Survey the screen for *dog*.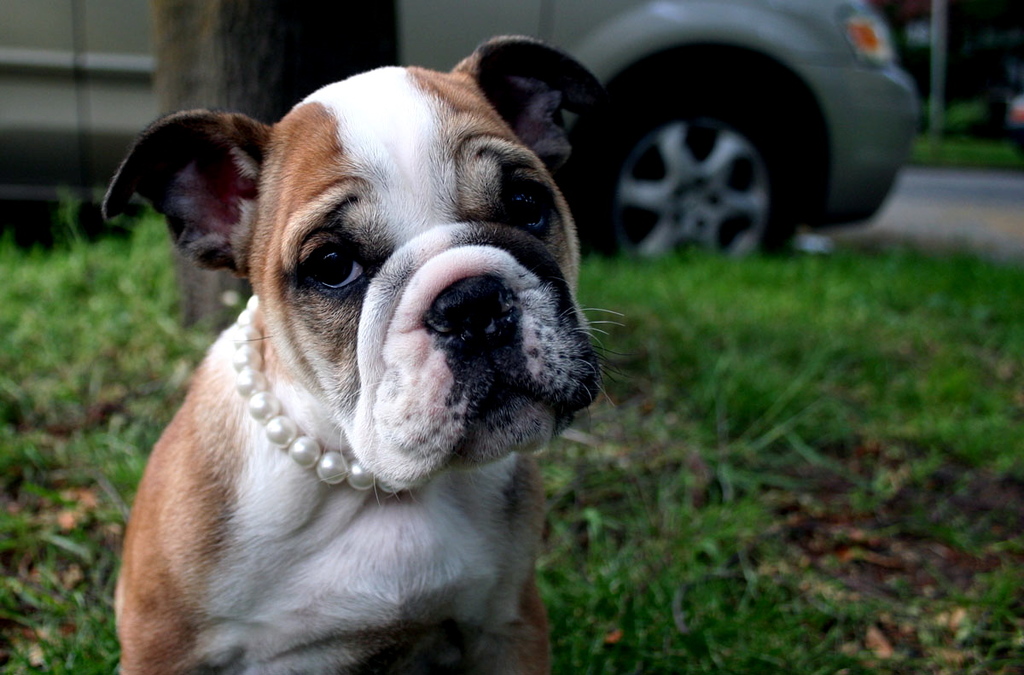
Survey found: pyautogui.locateOnScreen(96, 38, 626, 674).
